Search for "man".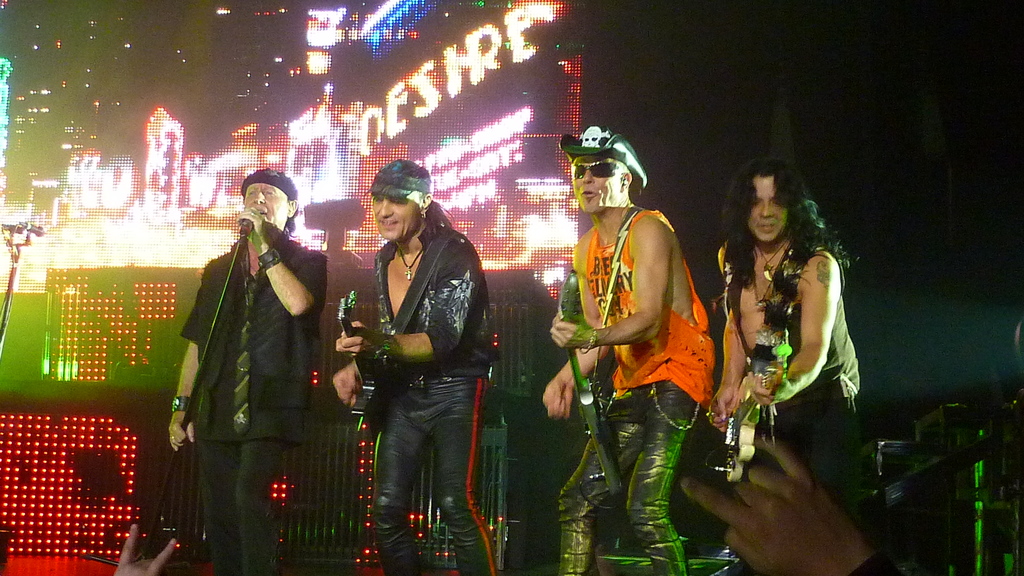
Found at Rect(539, 127, 715, 575).
